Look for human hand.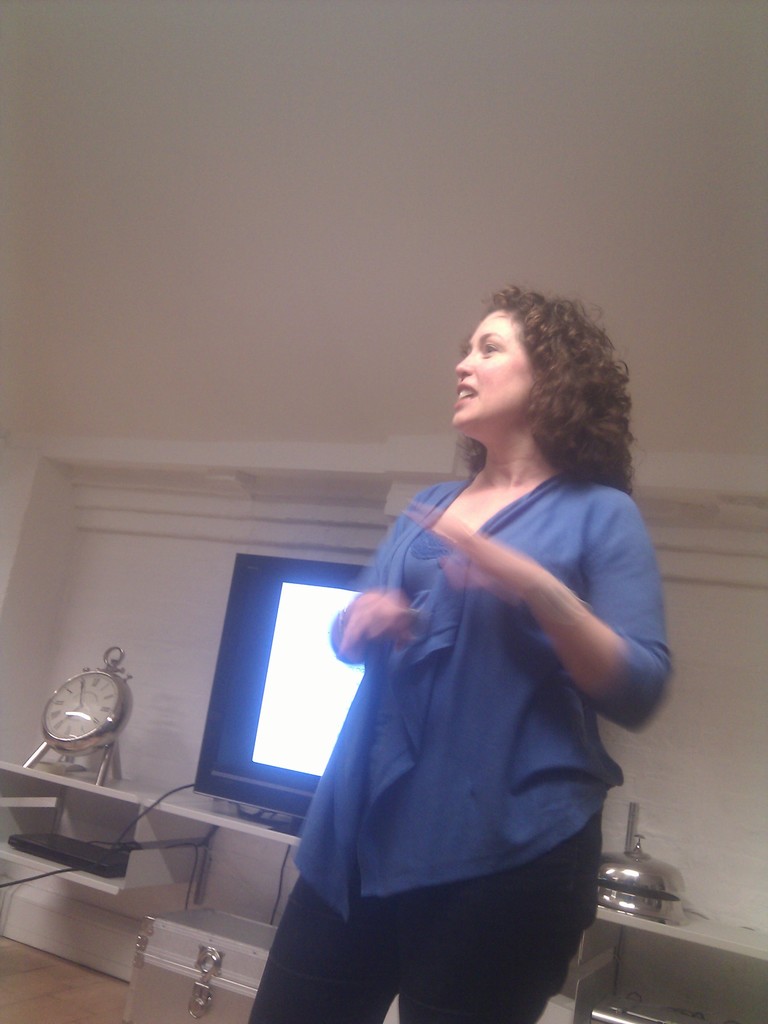
Found: bbox(406, 510, 535, 603).
